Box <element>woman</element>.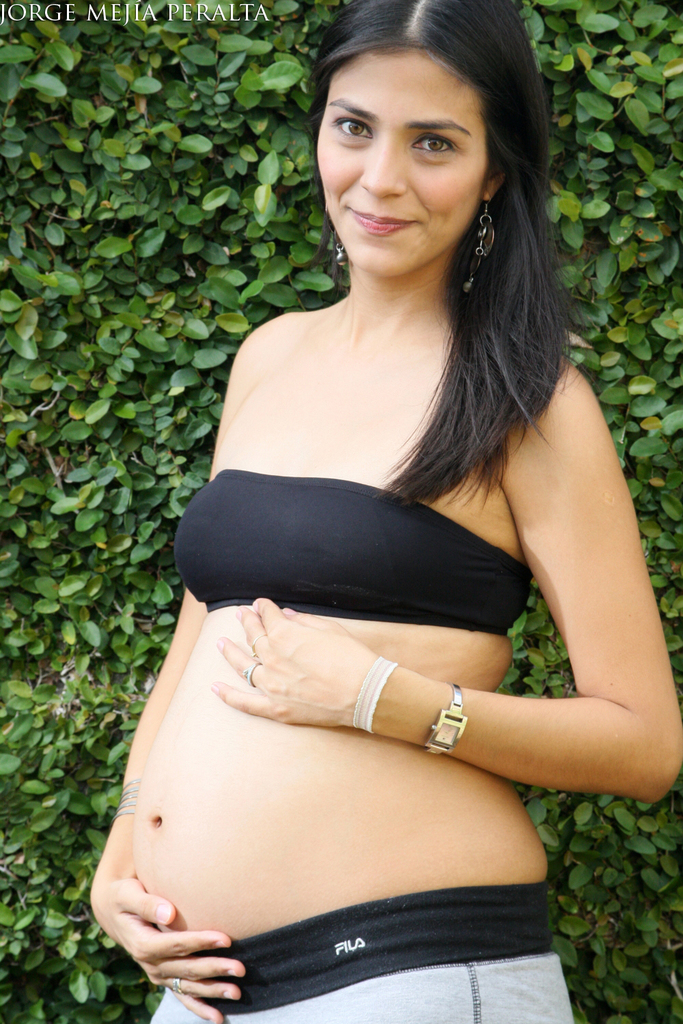
left=83, top=0, right=645, bottom=1023.
